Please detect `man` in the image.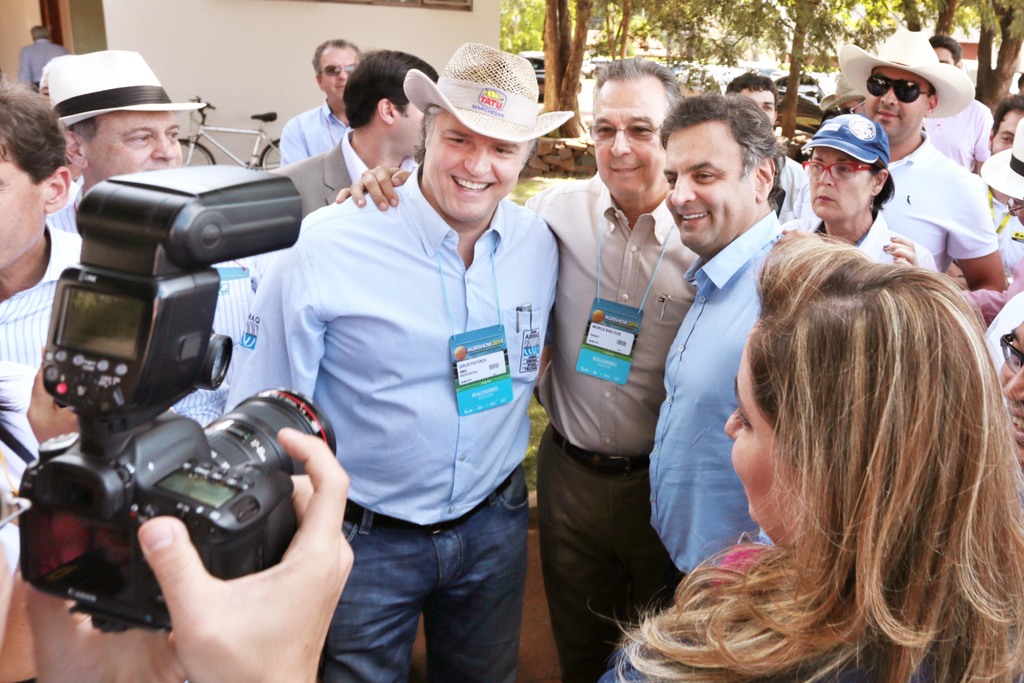
box=[0, 81, 246, 434].
